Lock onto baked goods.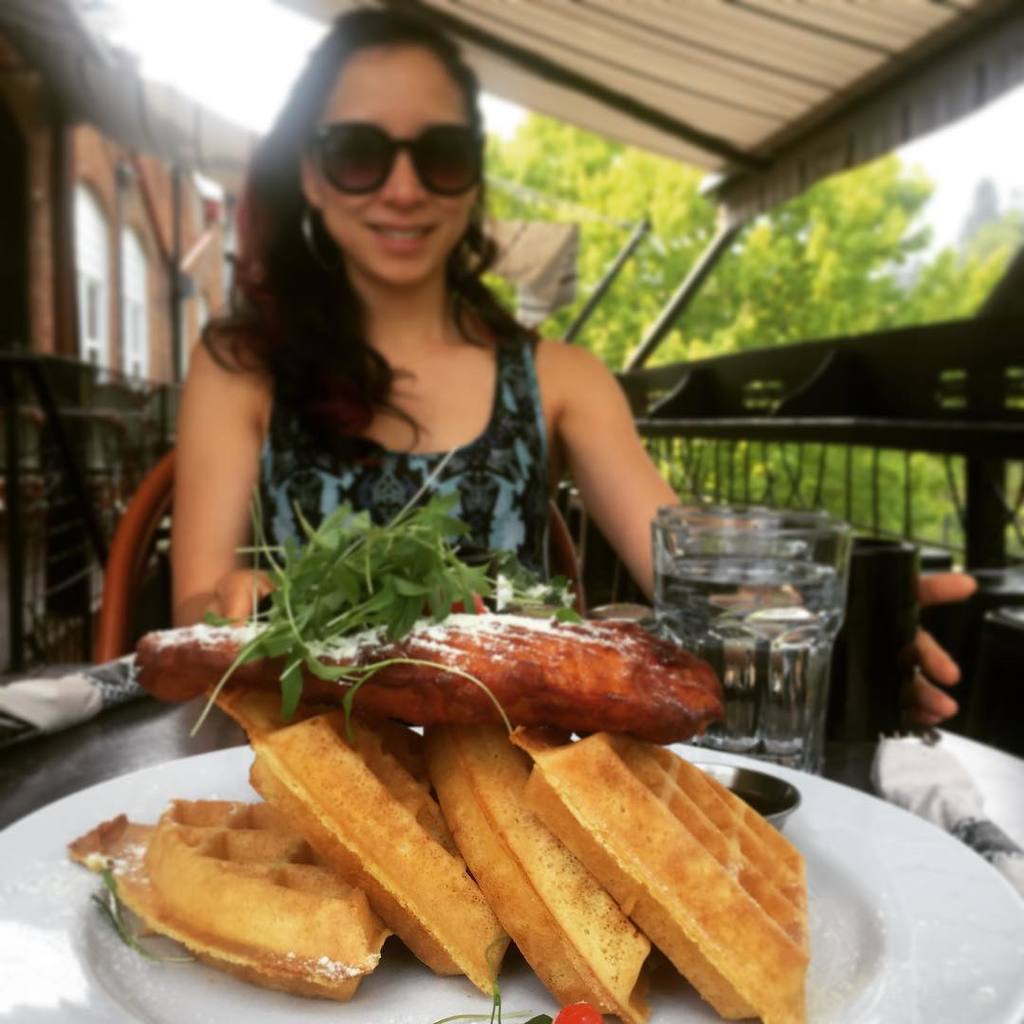
Locked: bbox=(219, 690, 515, 994).
